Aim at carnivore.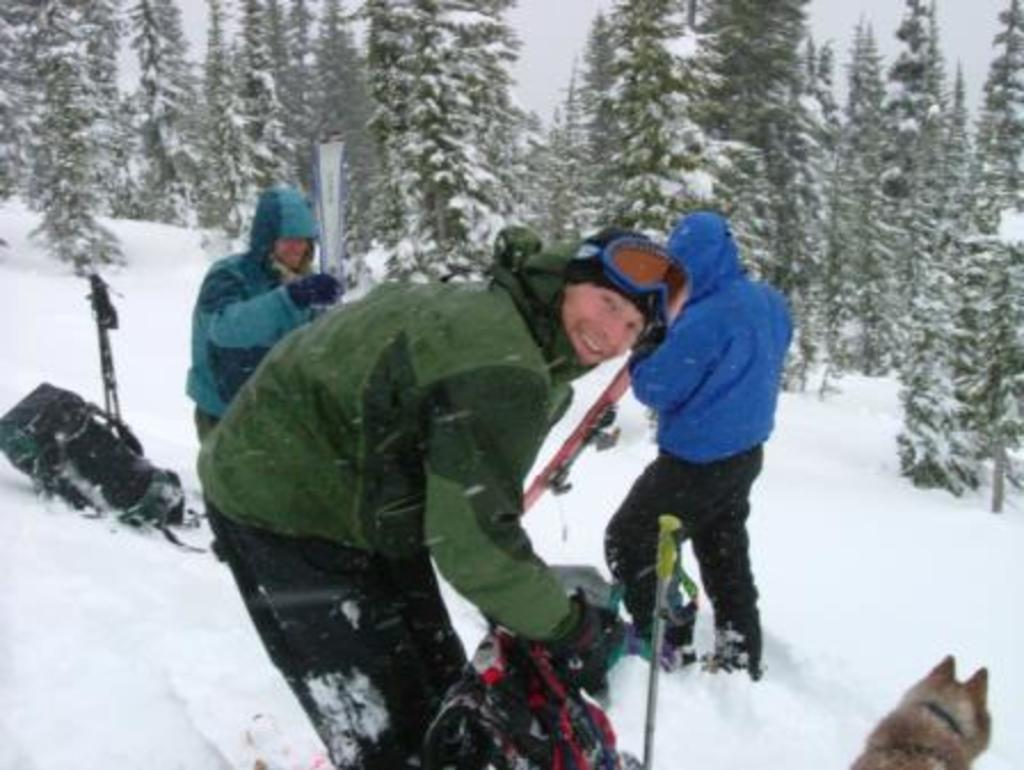
Aimed at <region>846, 651, 990, 768</region>.
